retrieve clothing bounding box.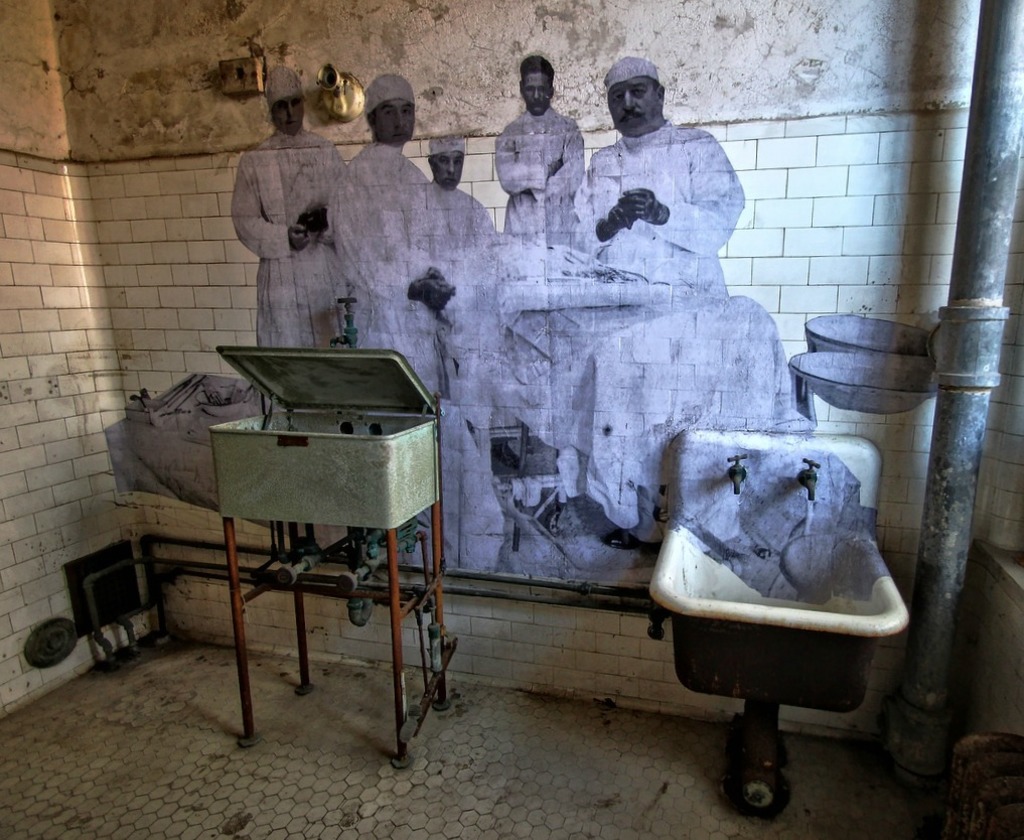
Bounding box: <bbox>570, 99, 756, 301</bbox>.
